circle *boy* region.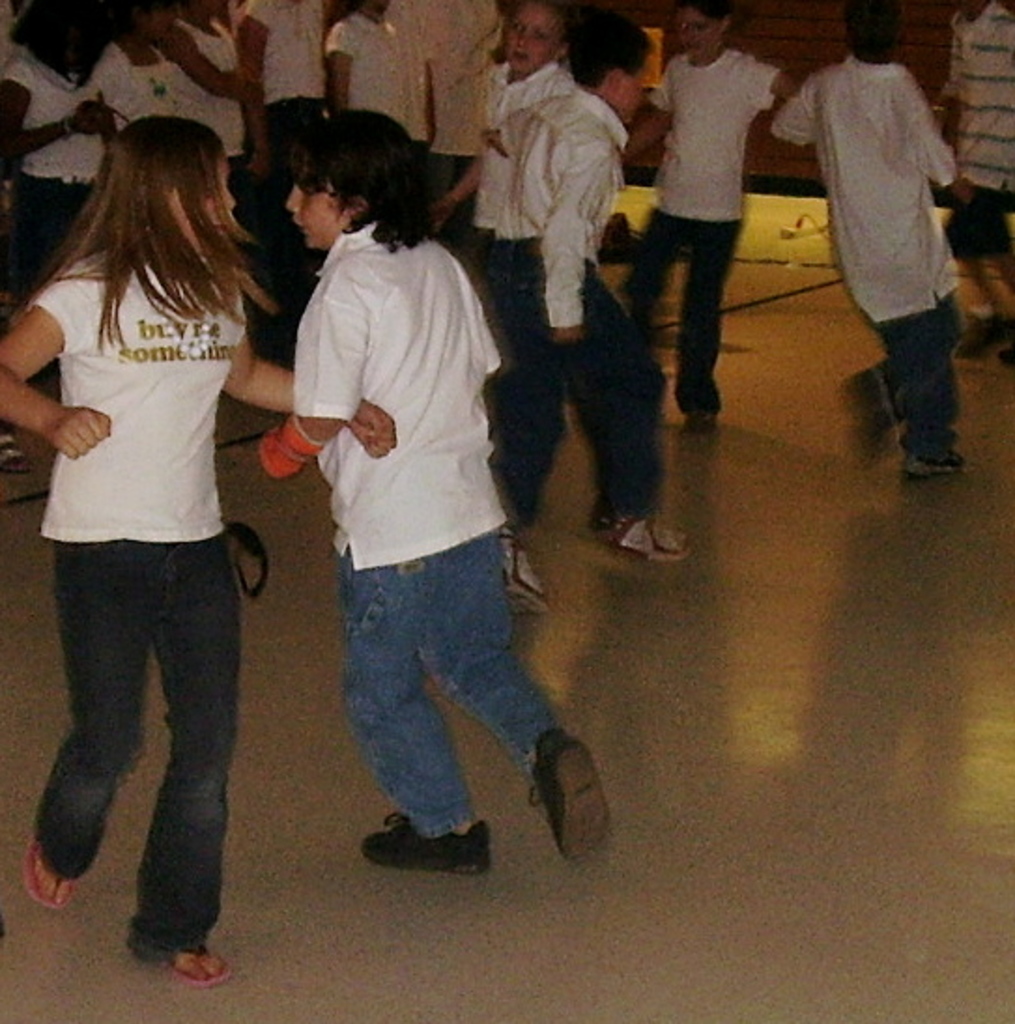
Region: pyautogui.locateOnScreen(477, 21, 690, 617).
